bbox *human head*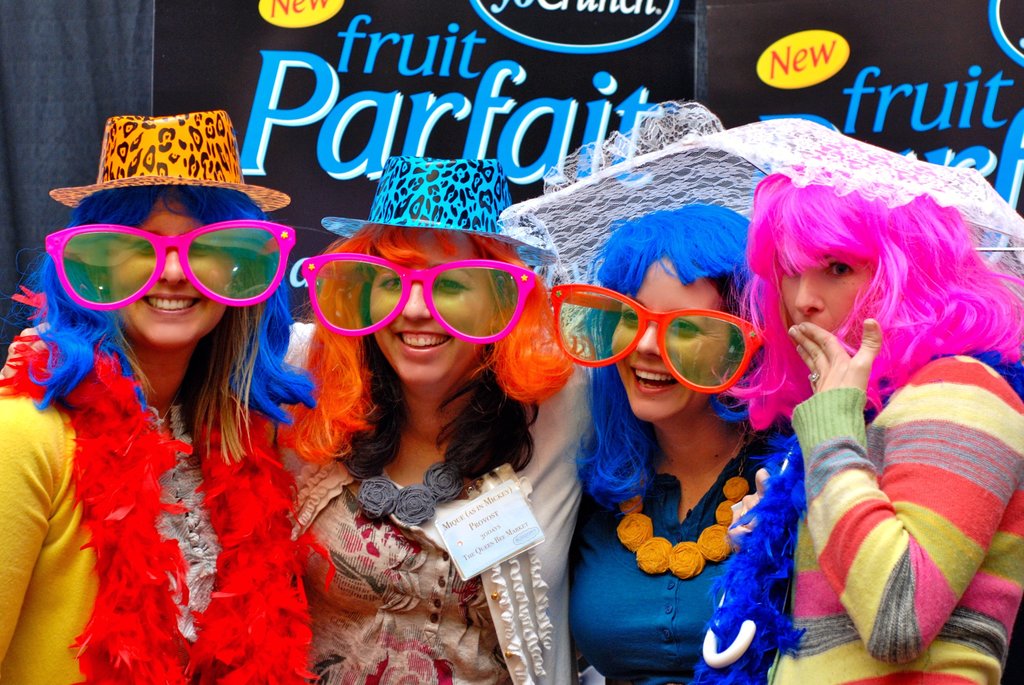
(295, 153, 540, 389)
